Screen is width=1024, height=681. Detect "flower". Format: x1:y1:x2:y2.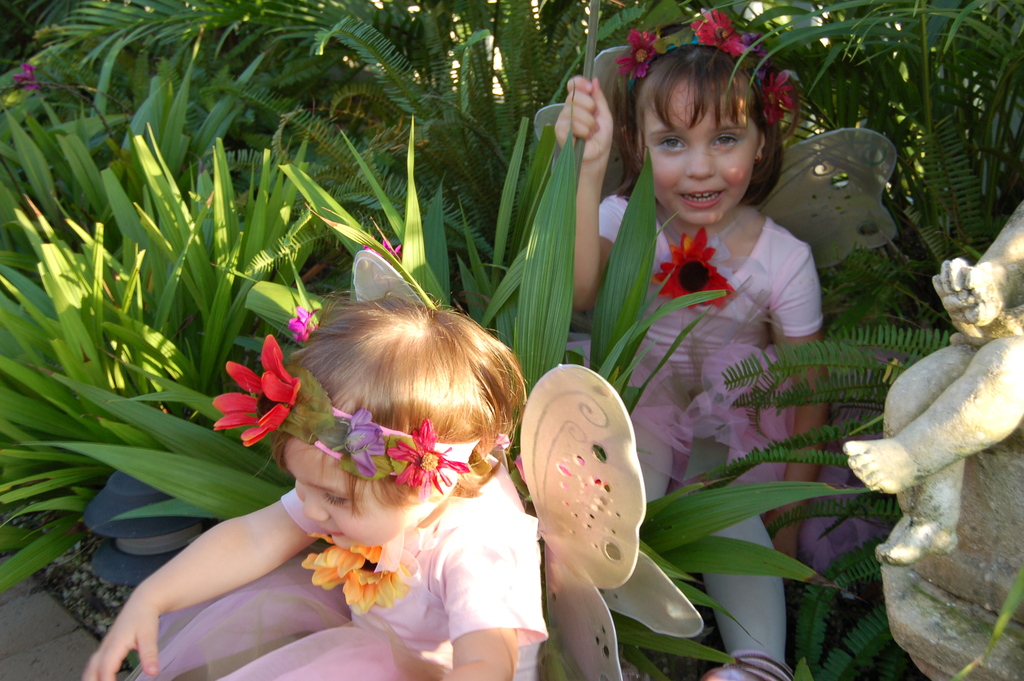
623:34:661:78.
